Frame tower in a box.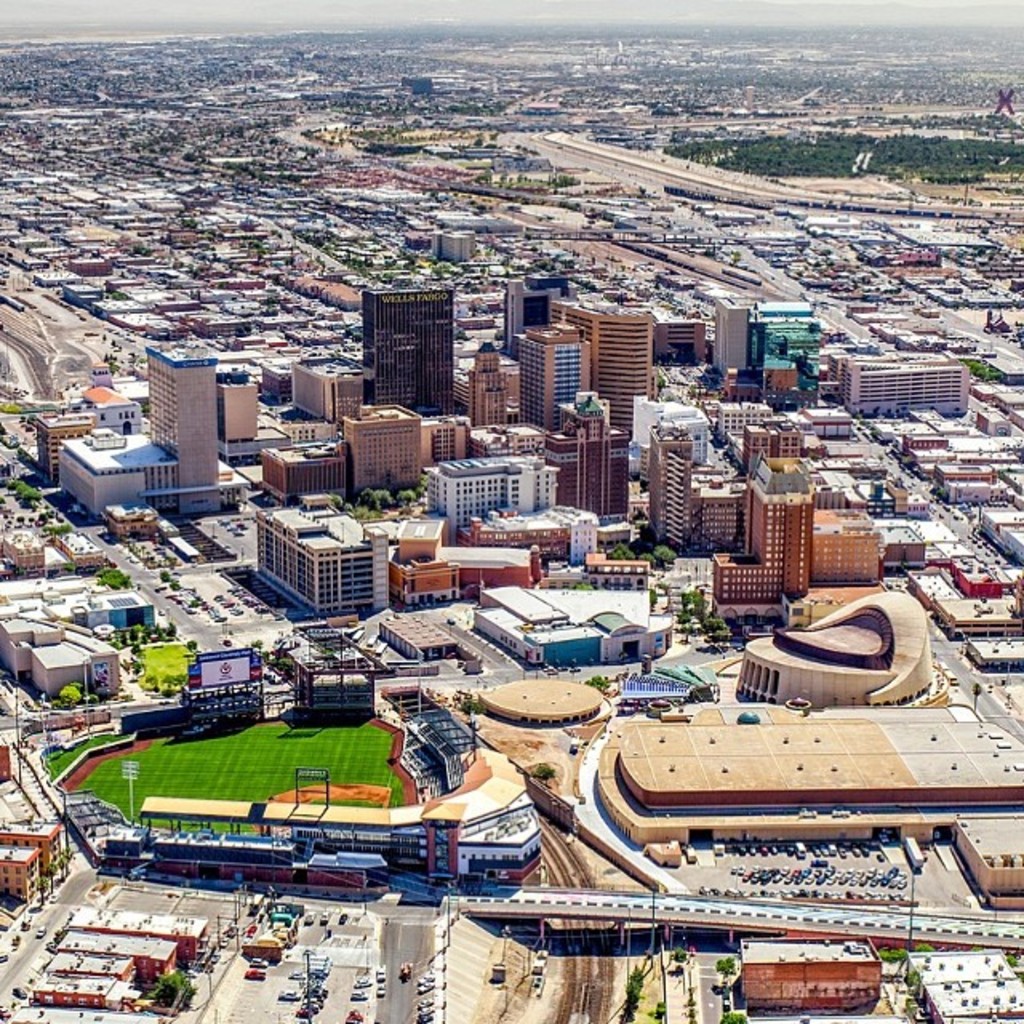
region(222, 366, 254, 438).
